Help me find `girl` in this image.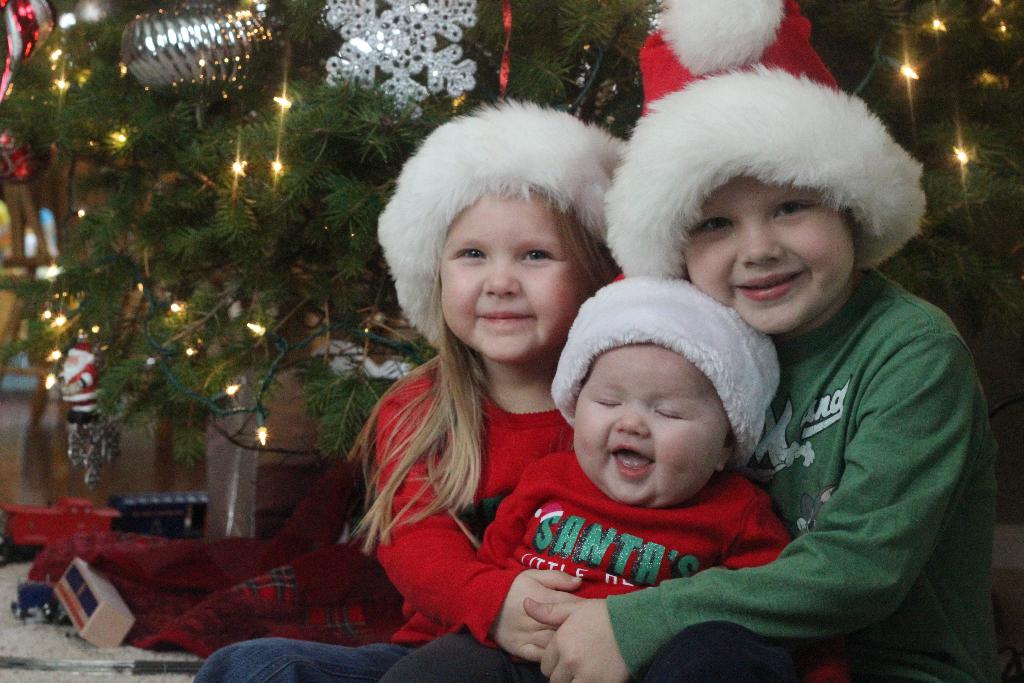
Found it: left=191, top=98, right=630, bottom=682.
